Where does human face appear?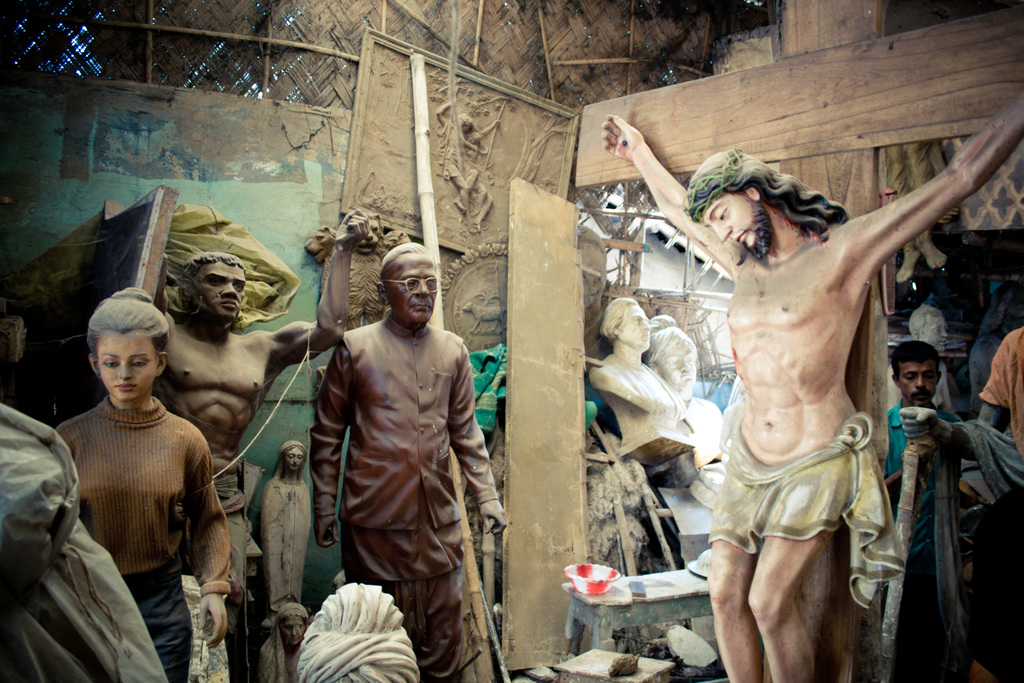
Appears at bbox=[614, 299, 650, 348].
